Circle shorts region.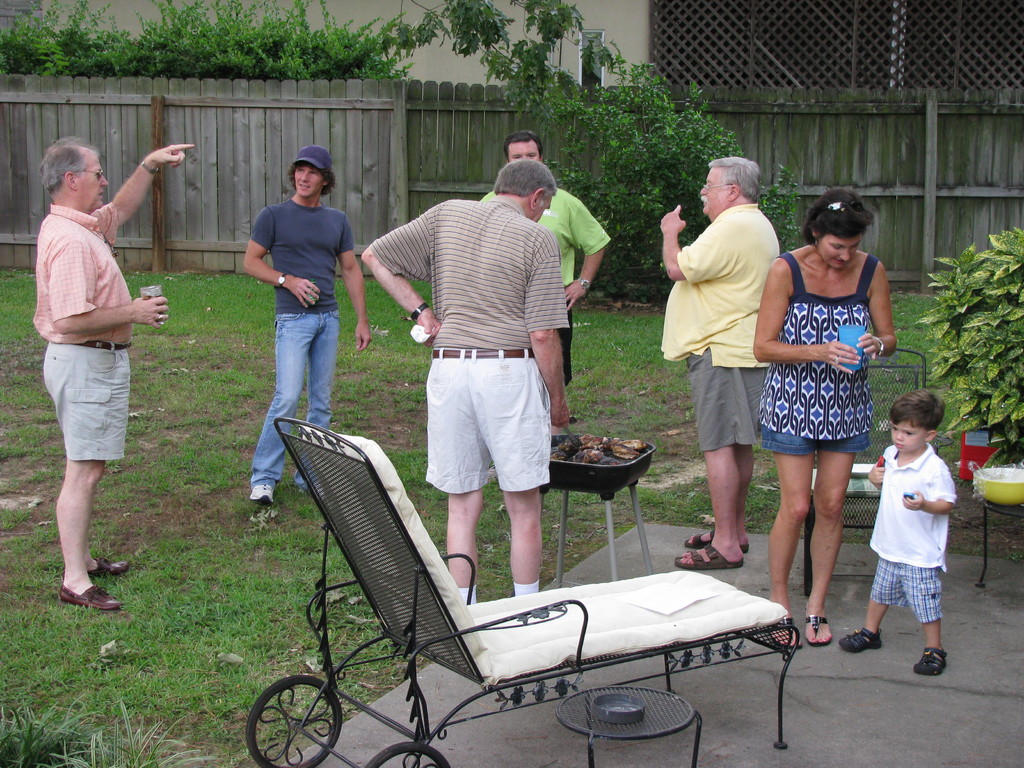
Region: pyautogui.locateOnScreen(562, 304, 572, 387).
